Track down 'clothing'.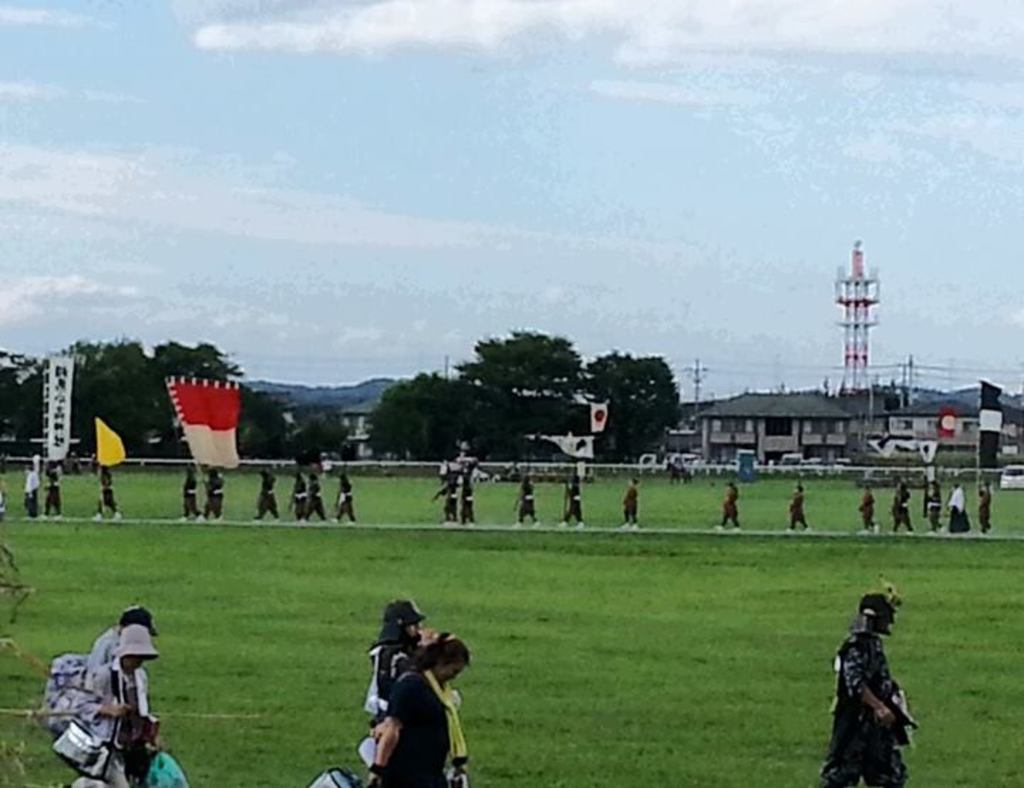
Tracked to 92 464 118 513.
